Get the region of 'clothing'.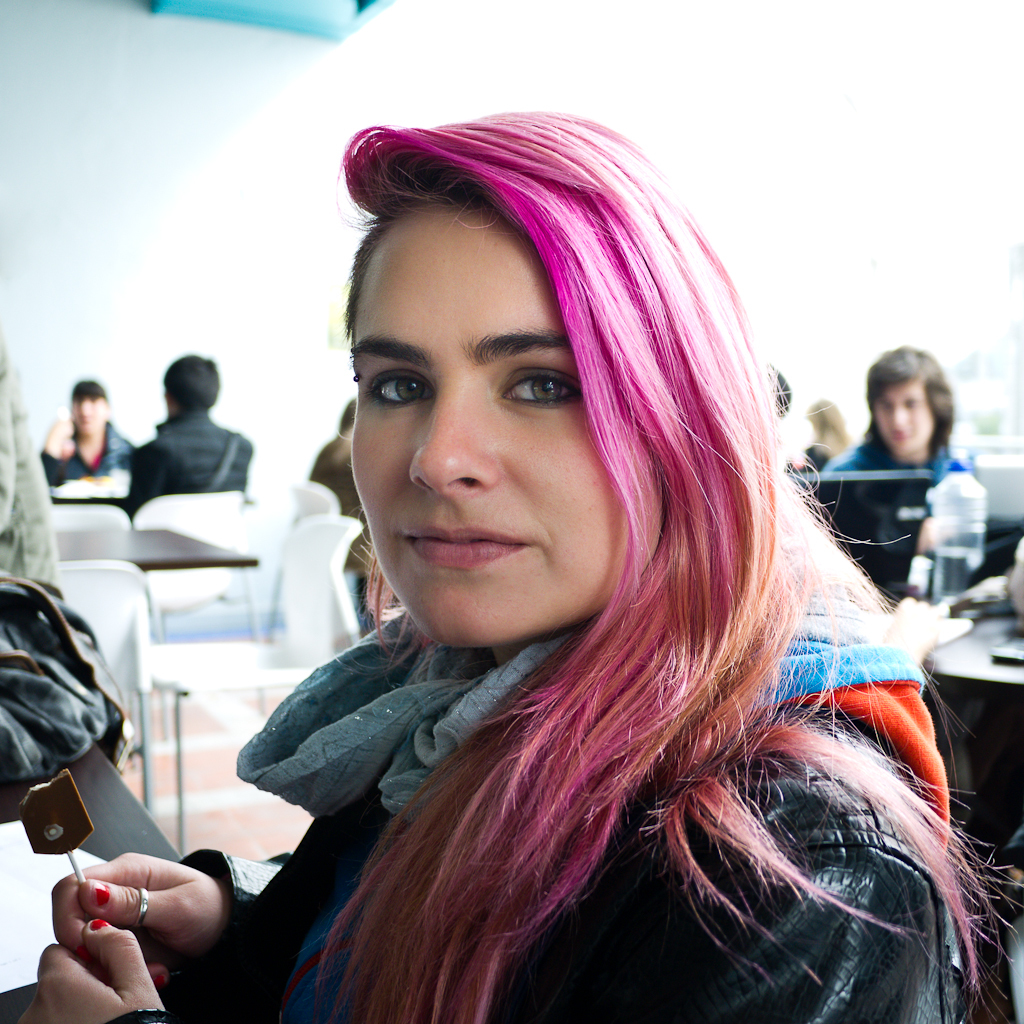
830, 436, 931, 574.
